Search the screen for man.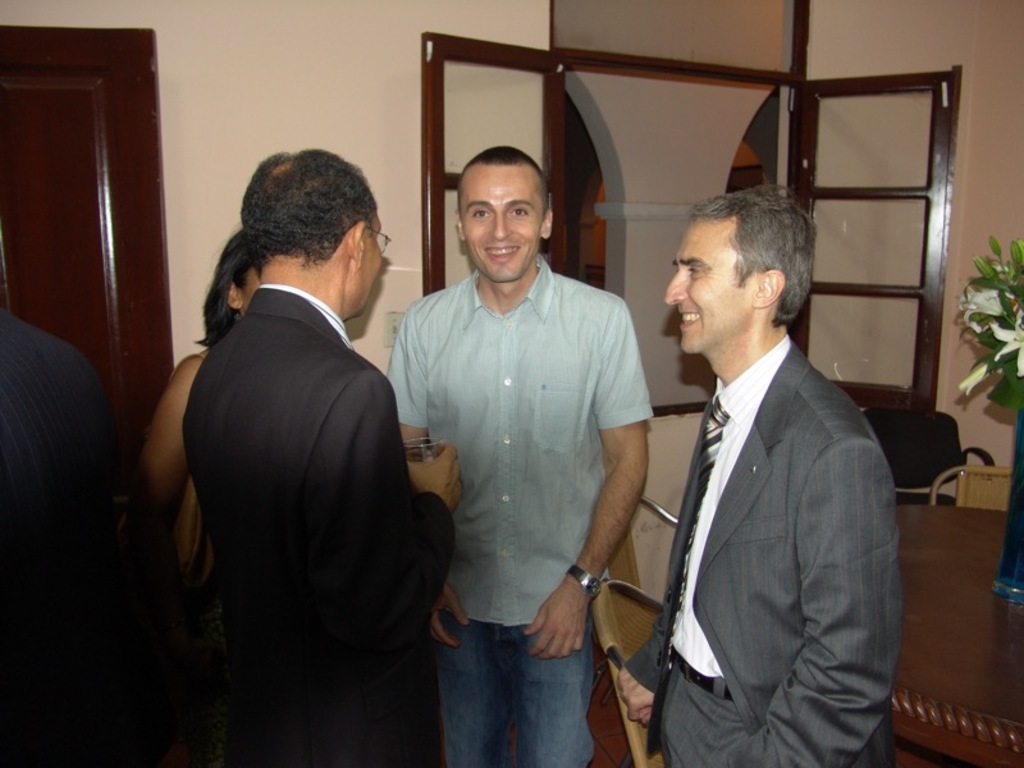
Found at [183, 145, 465, 767].
